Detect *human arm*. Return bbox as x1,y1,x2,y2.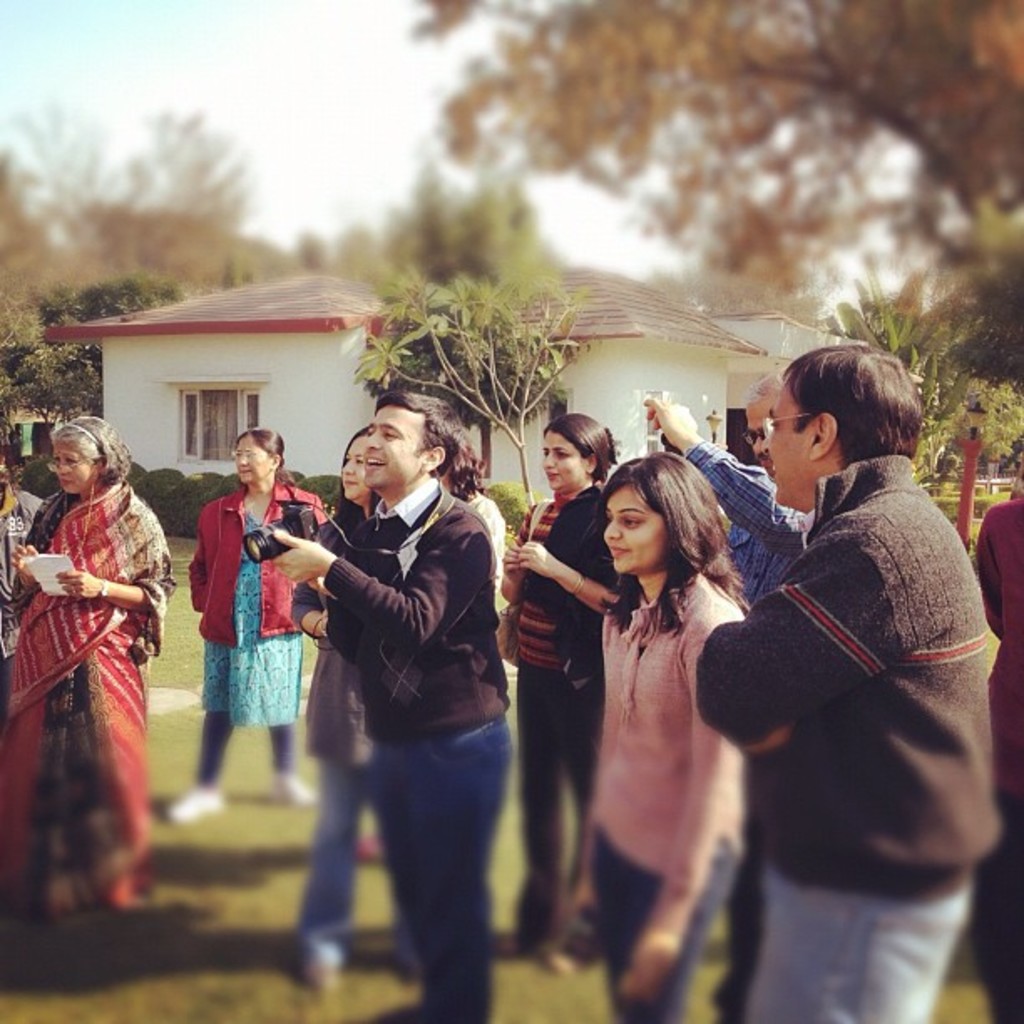
268,504,494,651.
